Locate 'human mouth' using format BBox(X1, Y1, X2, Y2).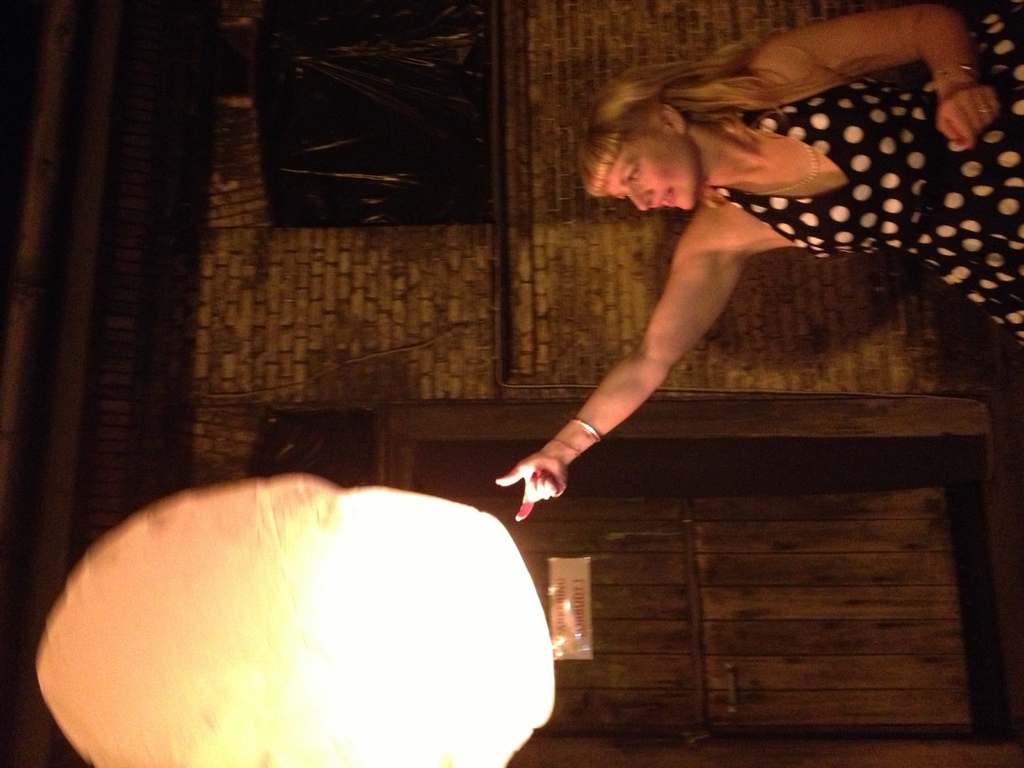
BBox(658, 182, 679, 212).
